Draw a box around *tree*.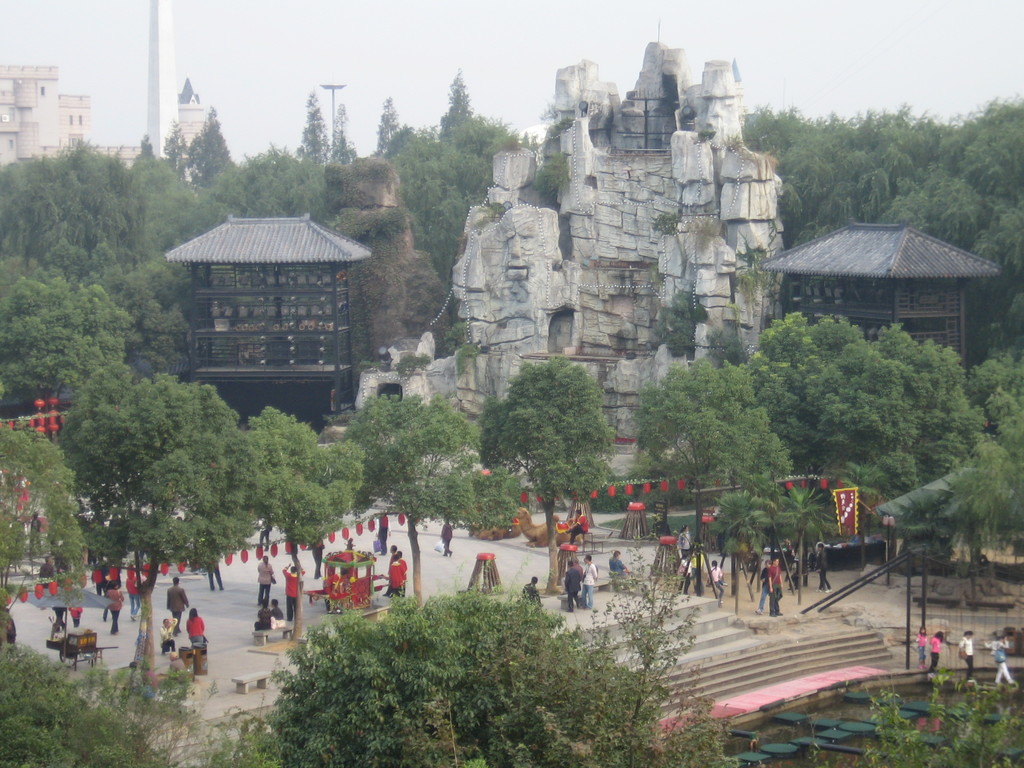
(x1=300, y1=90, x2=326, y2=163).
